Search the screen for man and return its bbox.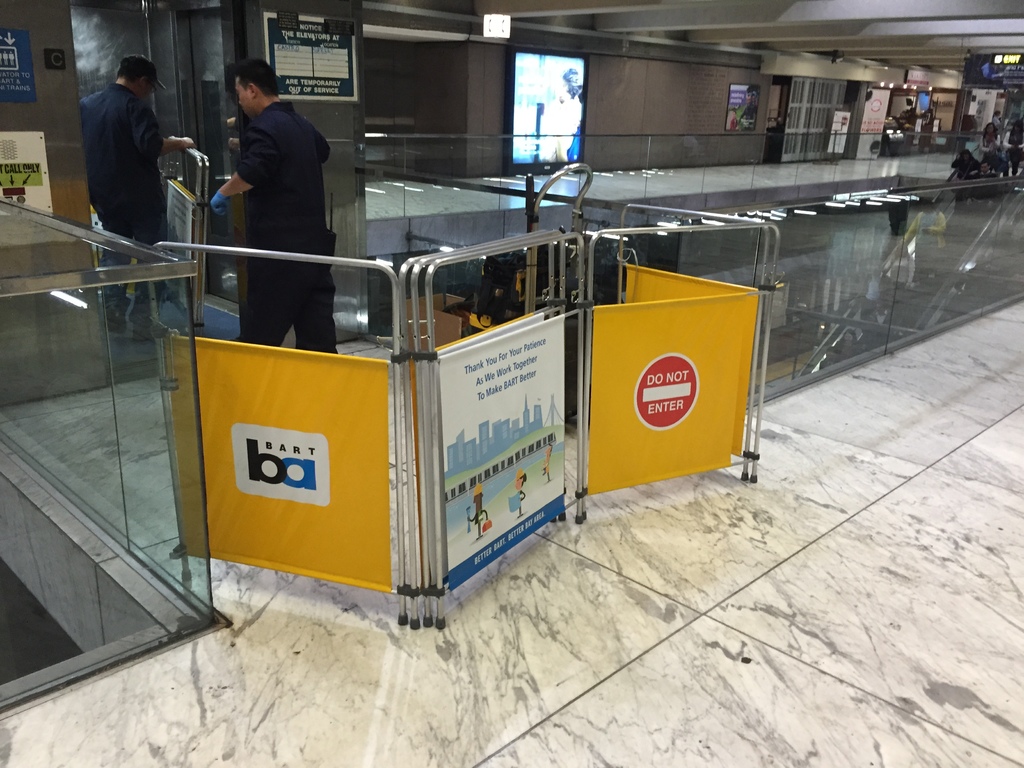
Found: {"x1": 467, "y1": 481, "x2": 493, "y2": 540}.
